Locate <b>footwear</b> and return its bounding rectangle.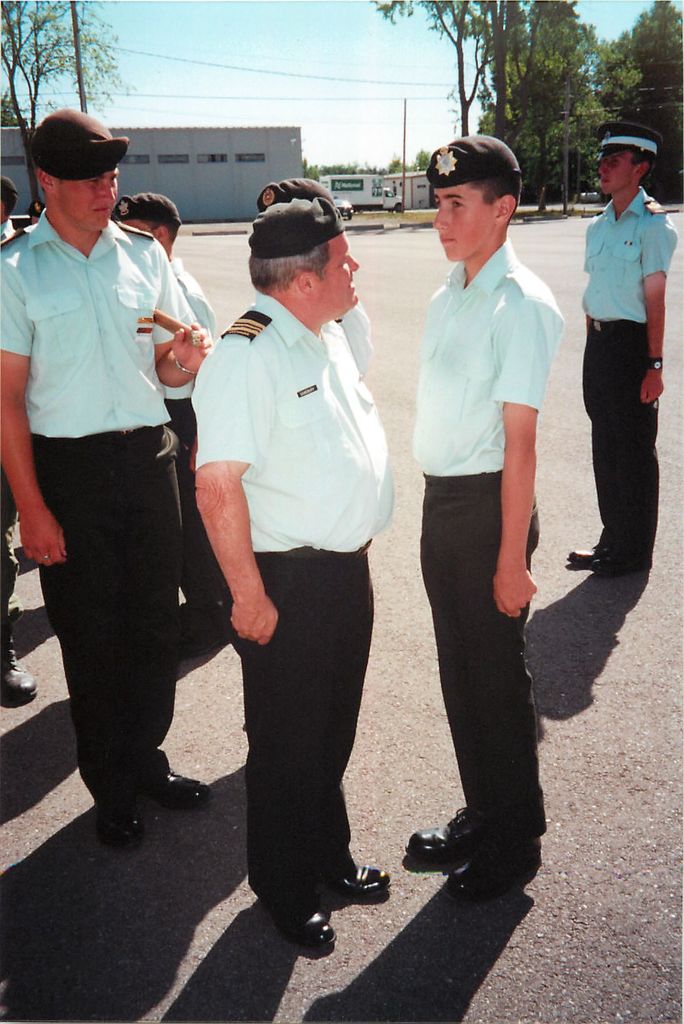
<box>587,540,649,575</box>.
